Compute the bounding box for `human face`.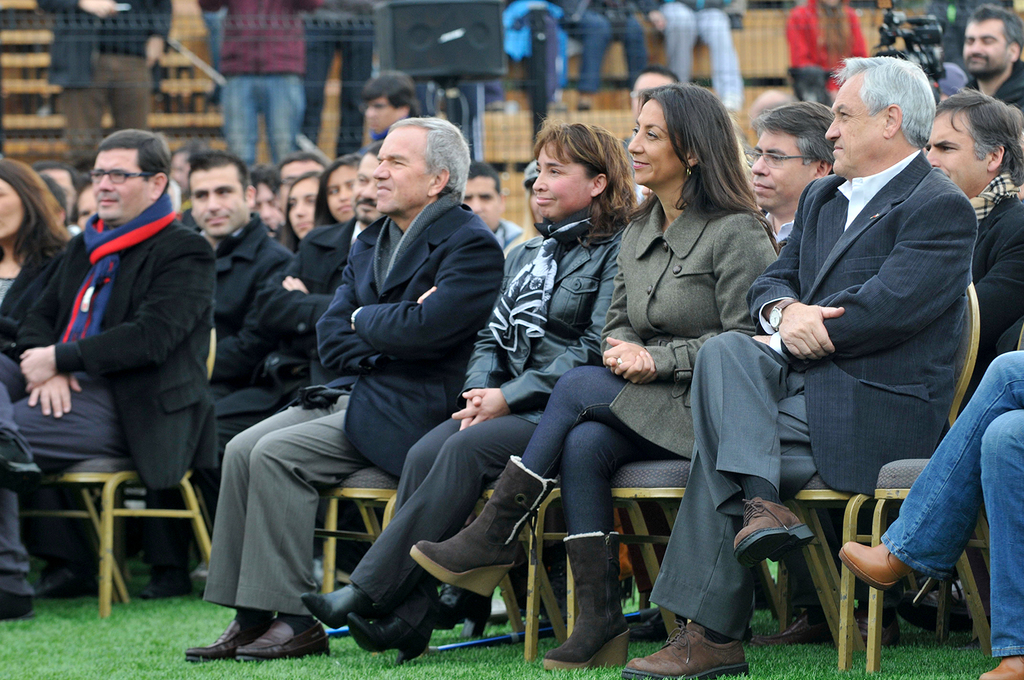
bbox=[38, 165, 79, 221].
